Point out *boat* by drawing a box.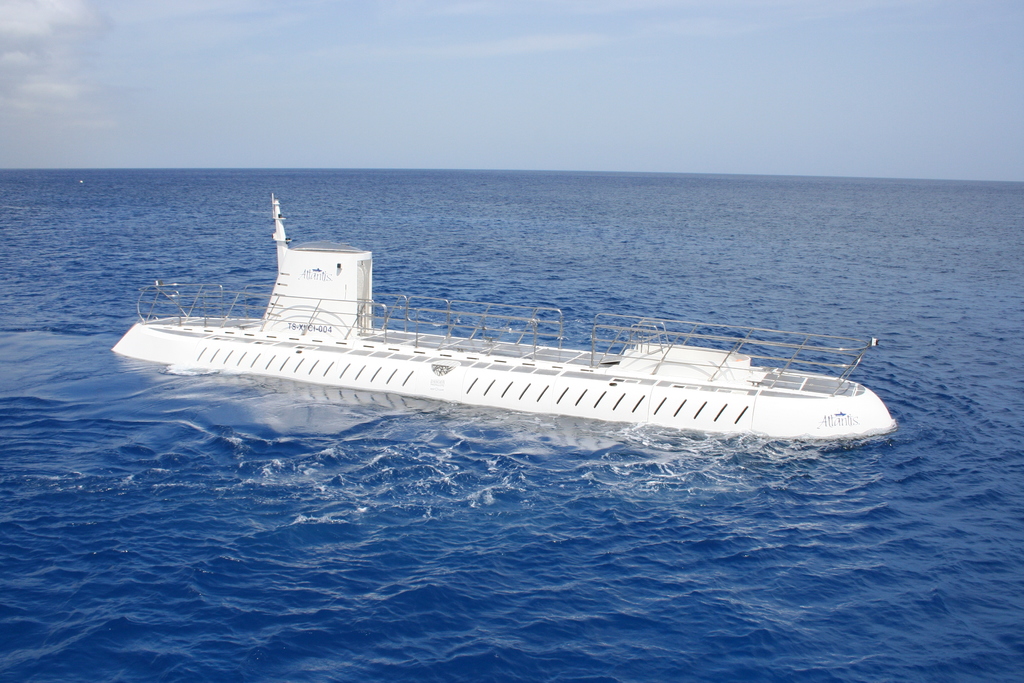
BBox(86, 210, 980, 476).
